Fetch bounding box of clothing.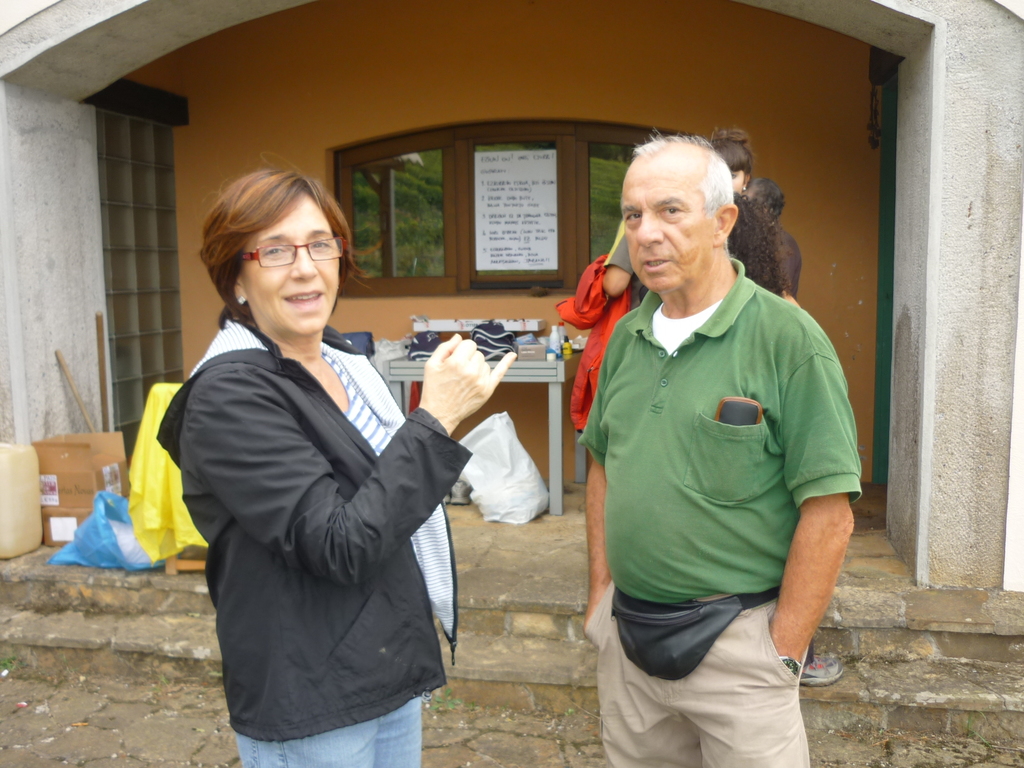
Bbox: x1=774, y1=224, x2=803, y2=300.
